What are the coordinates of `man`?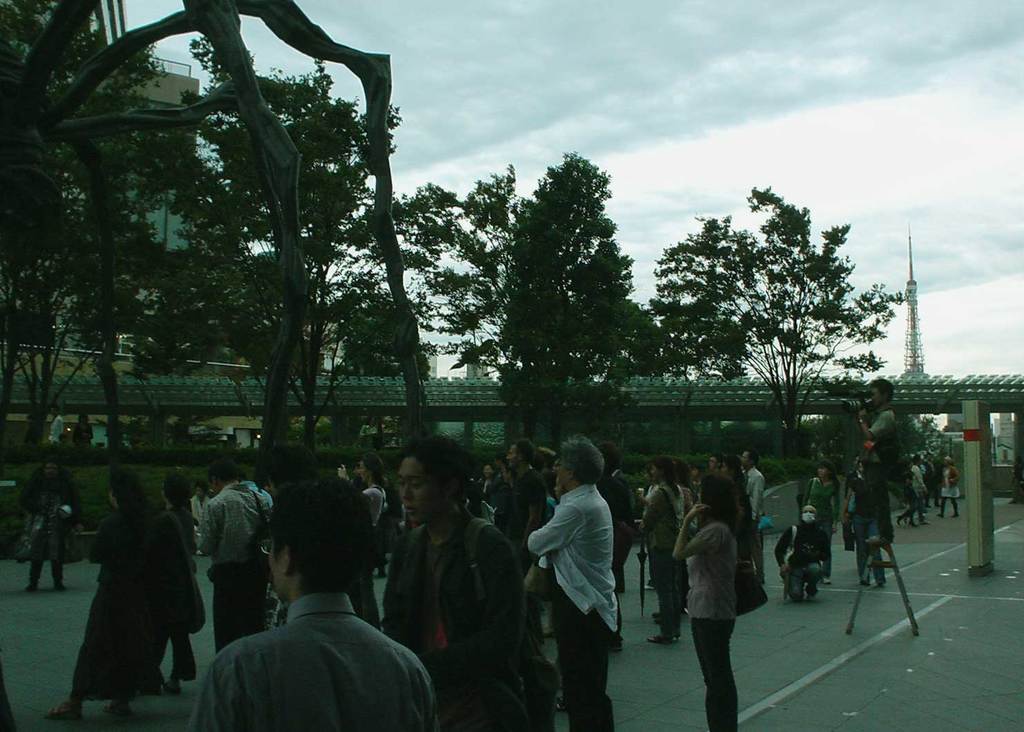
(21,460,67,594).
